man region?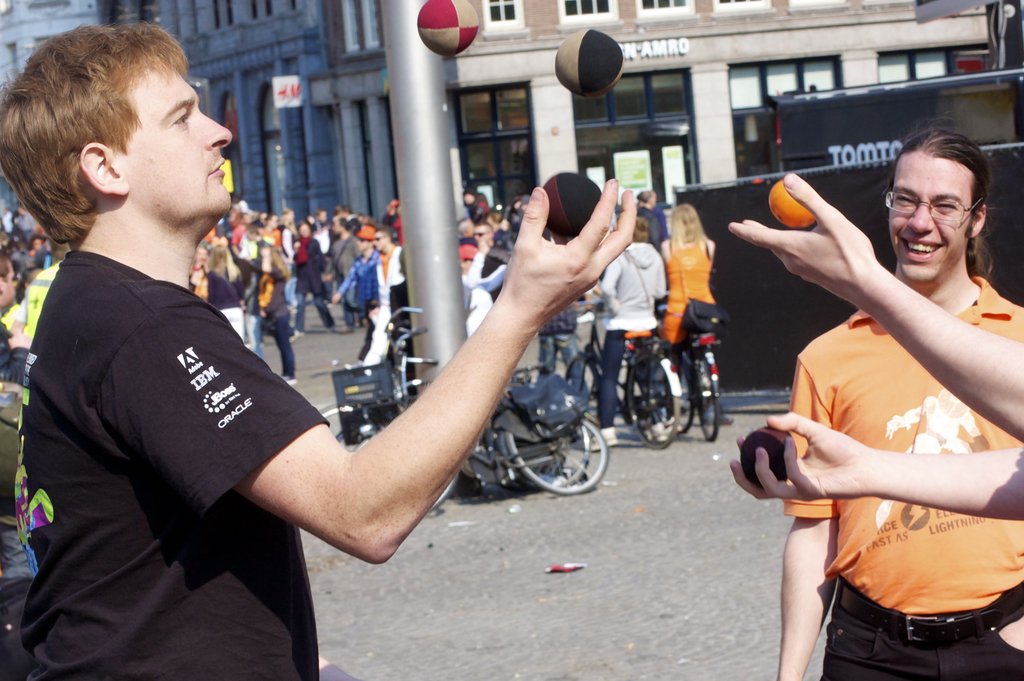
select_region(0, 27, 634, 680)
